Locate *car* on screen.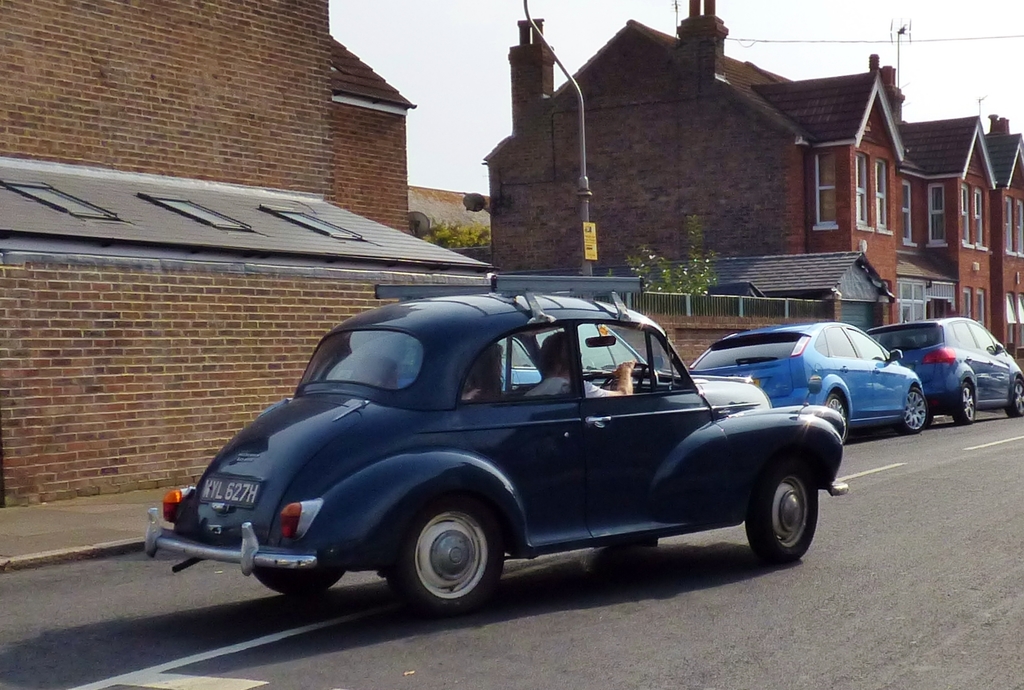
On screen at 689, 322, 927, 445.
